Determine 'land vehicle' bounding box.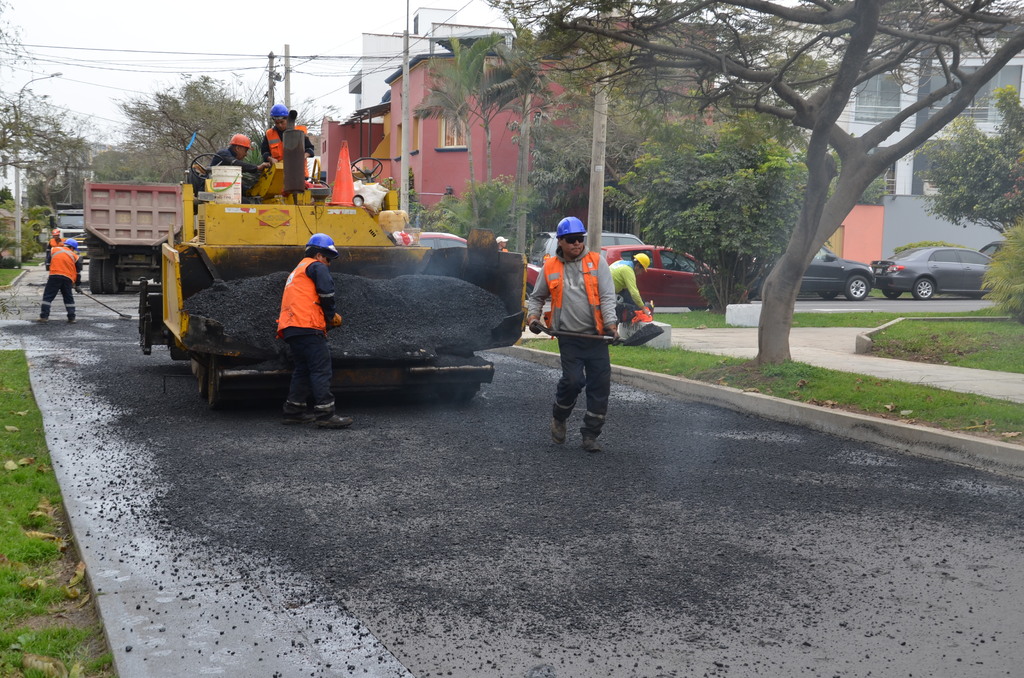
Determined: 531, 228, 637, 261.
